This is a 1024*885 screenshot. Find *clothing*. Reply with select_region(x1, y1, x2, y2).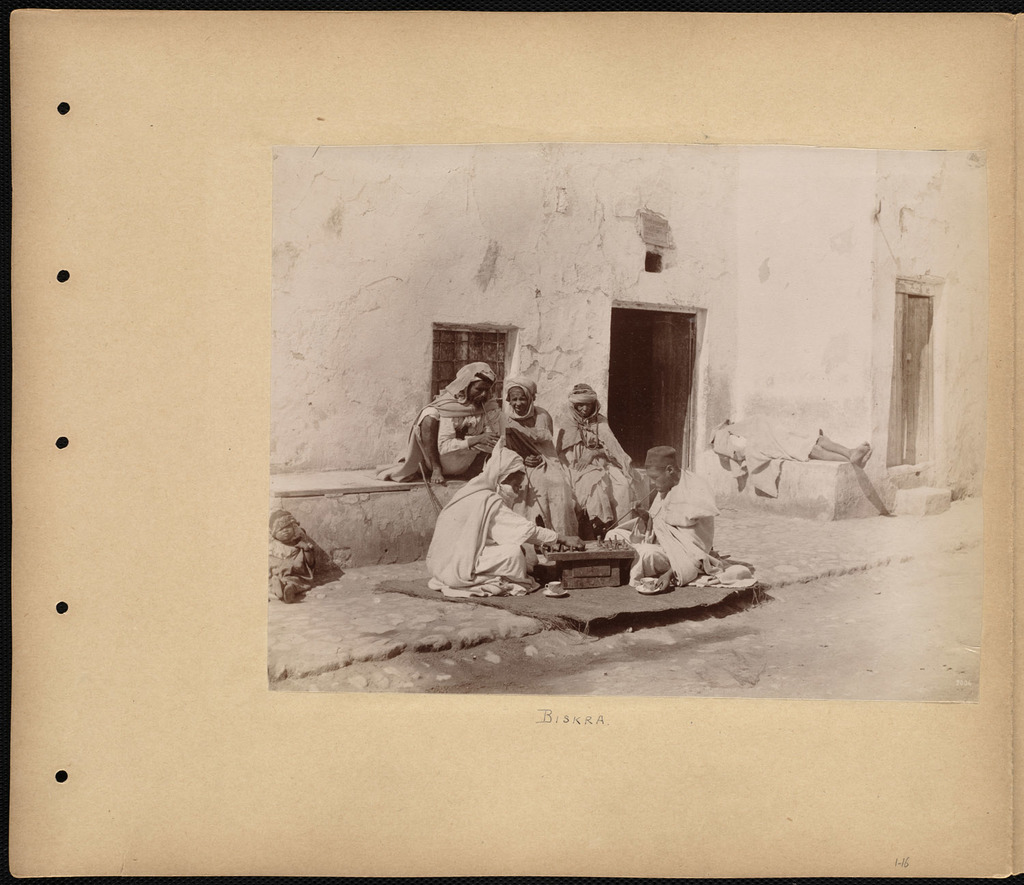
select_region(554, 386, 635, 543).
